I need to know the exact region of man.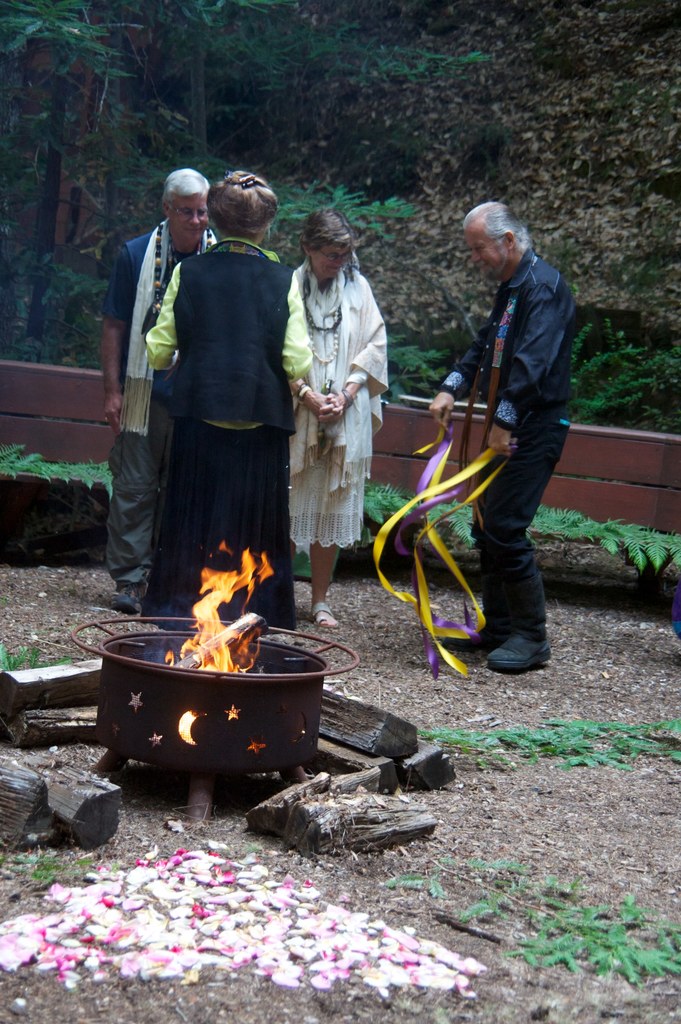
Region: {"x1": 417, "y1": 195, "x2": 591, "y2": 678}.
